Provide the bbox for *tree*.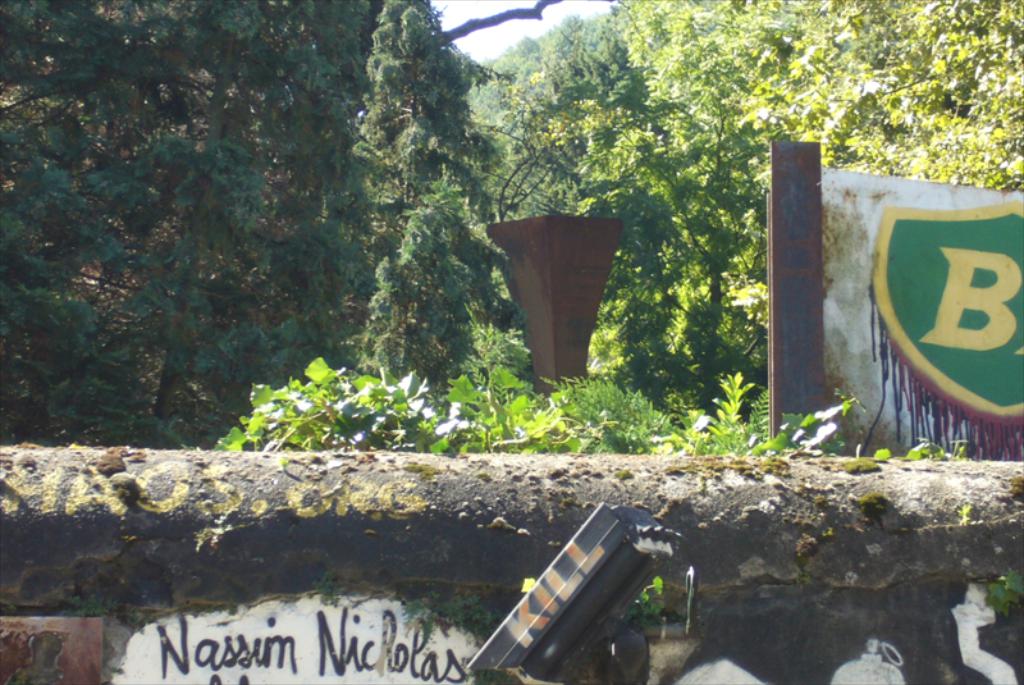
(left=467, top=0, right=1023, bottom=451).
